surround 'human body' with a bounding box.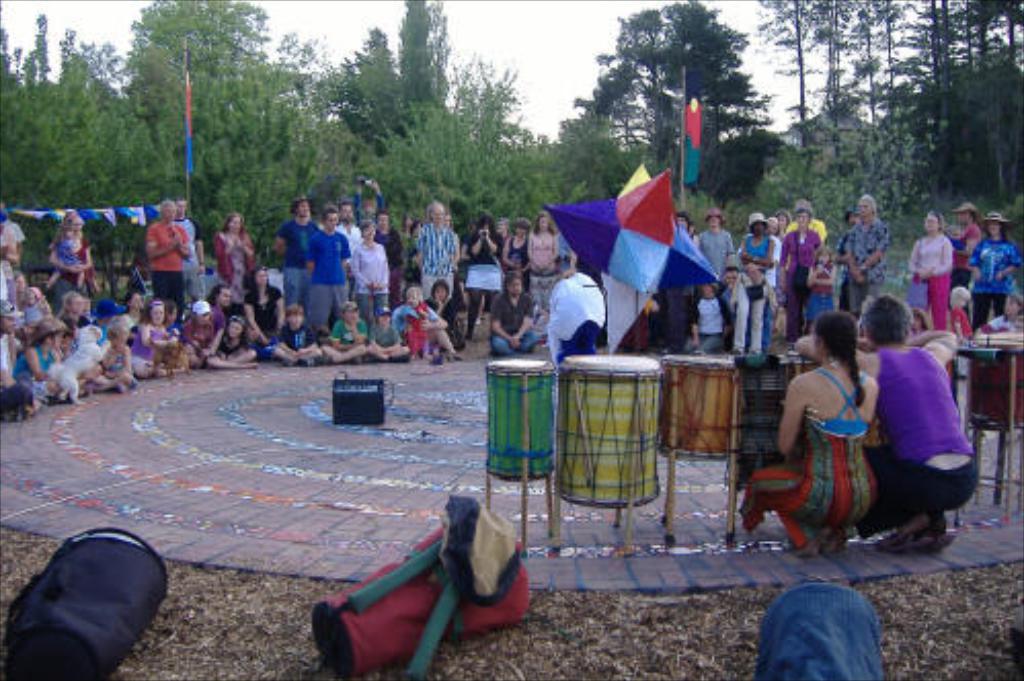
488, 269, 531, 365.
